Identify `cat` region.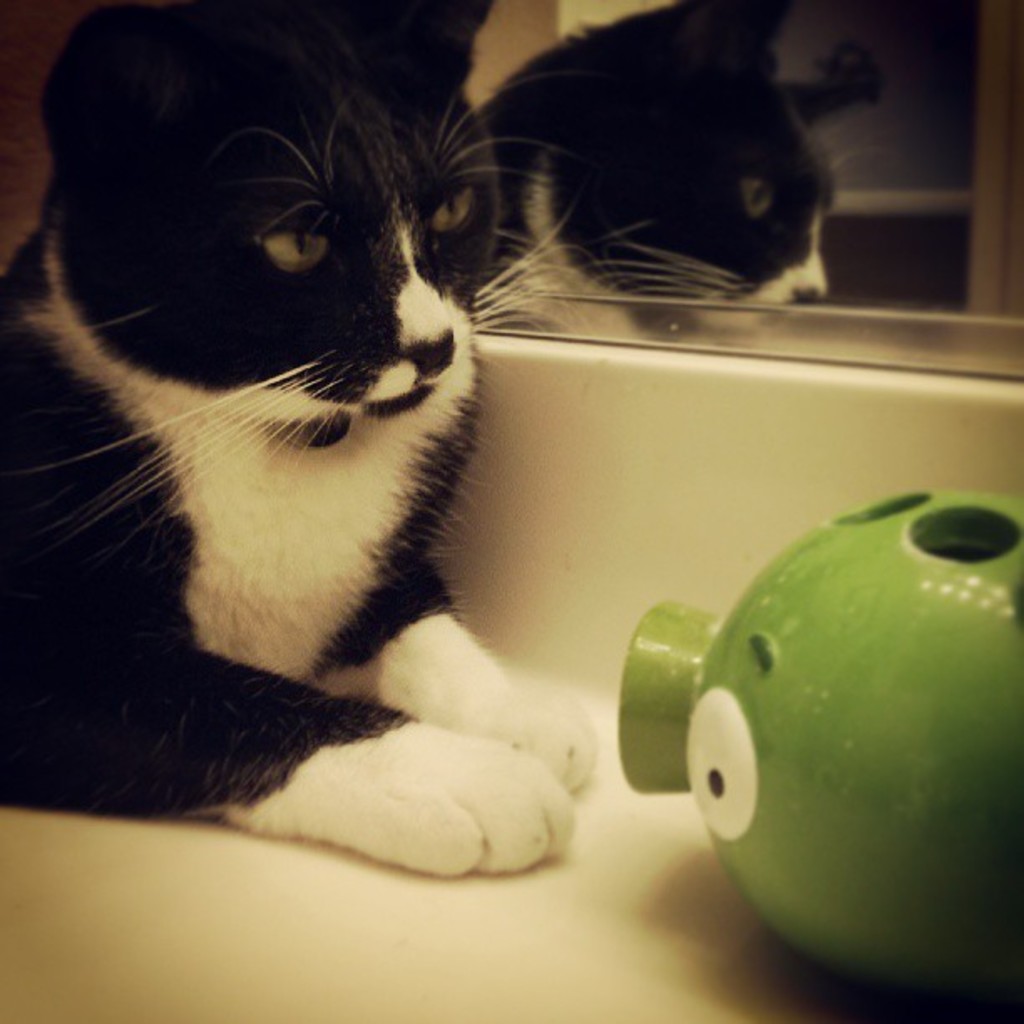
Region: 0,0,596,878.
